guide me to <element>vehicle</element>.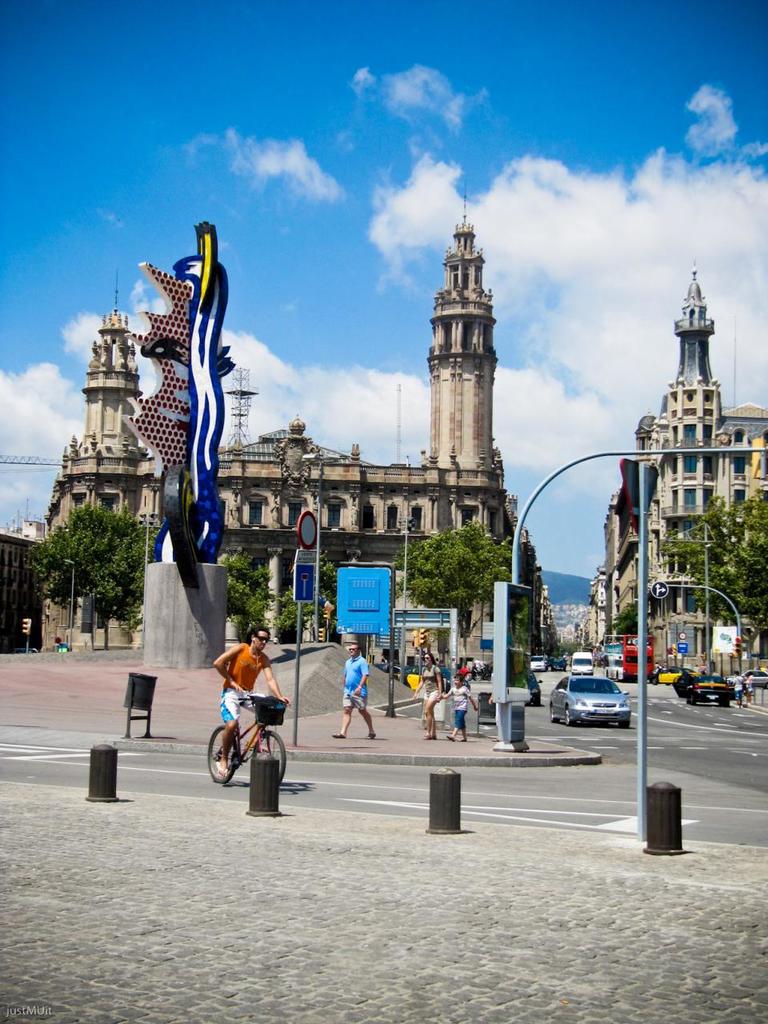
Guidance: region(669, 671, 735, 709).
